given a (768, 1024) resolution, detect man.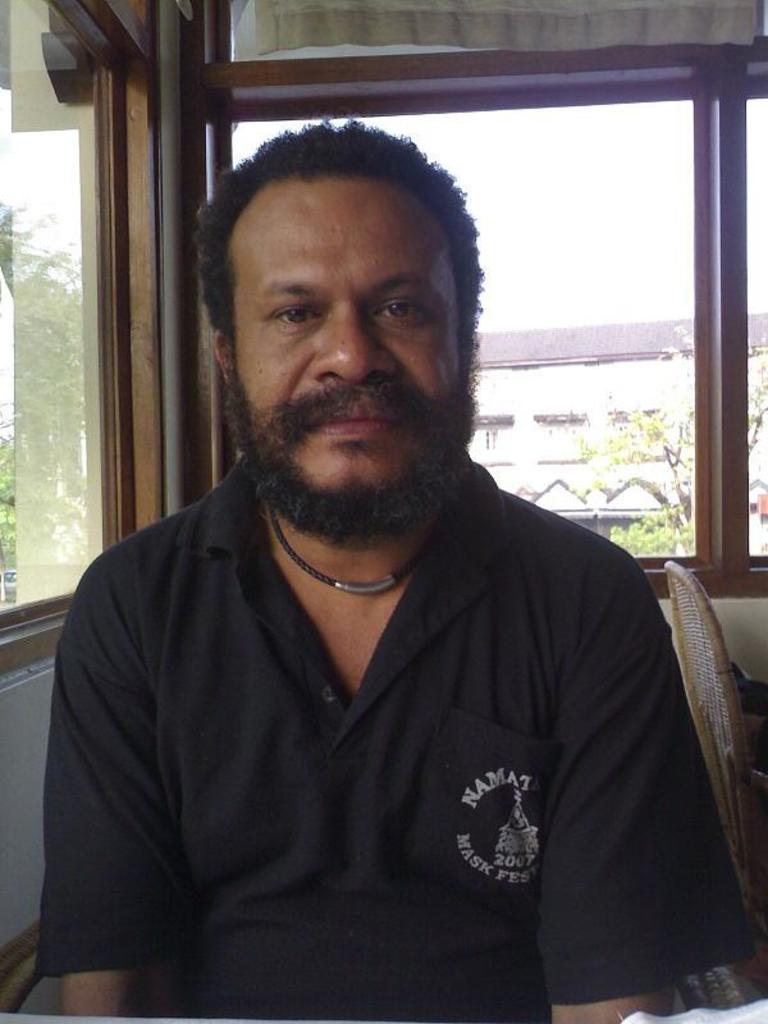
x1=51 y1=118 x2=730 y2=968.
